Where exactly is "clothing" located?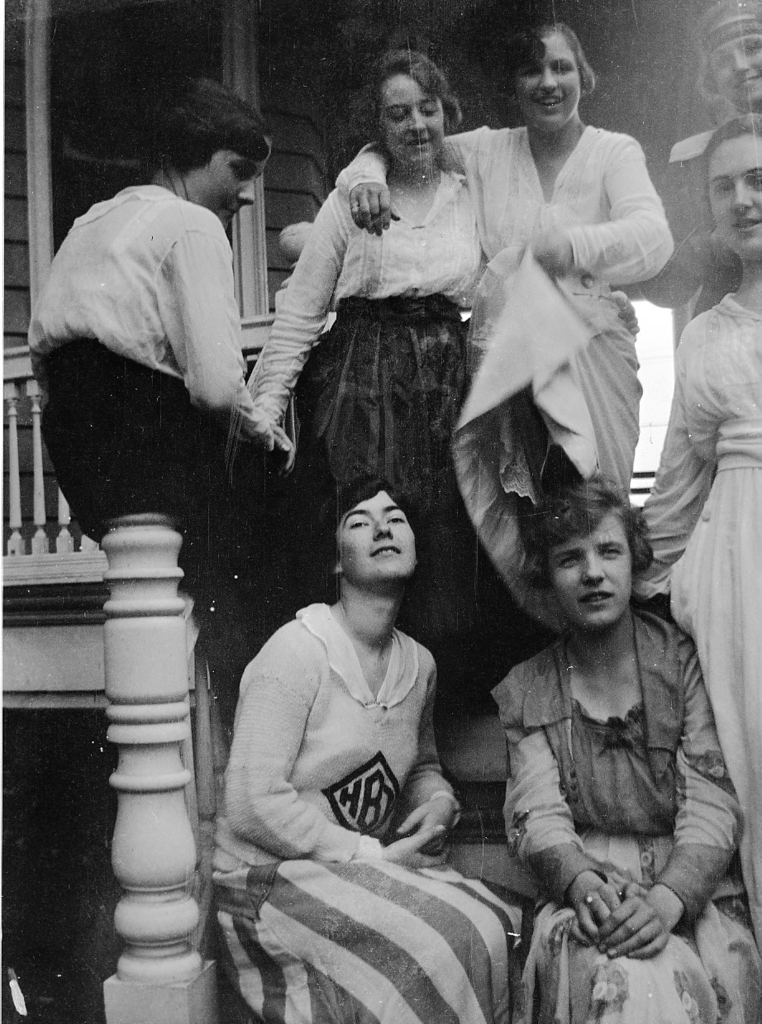
Its bounding box is left=484, top=597, right=747, bottom=1023.
